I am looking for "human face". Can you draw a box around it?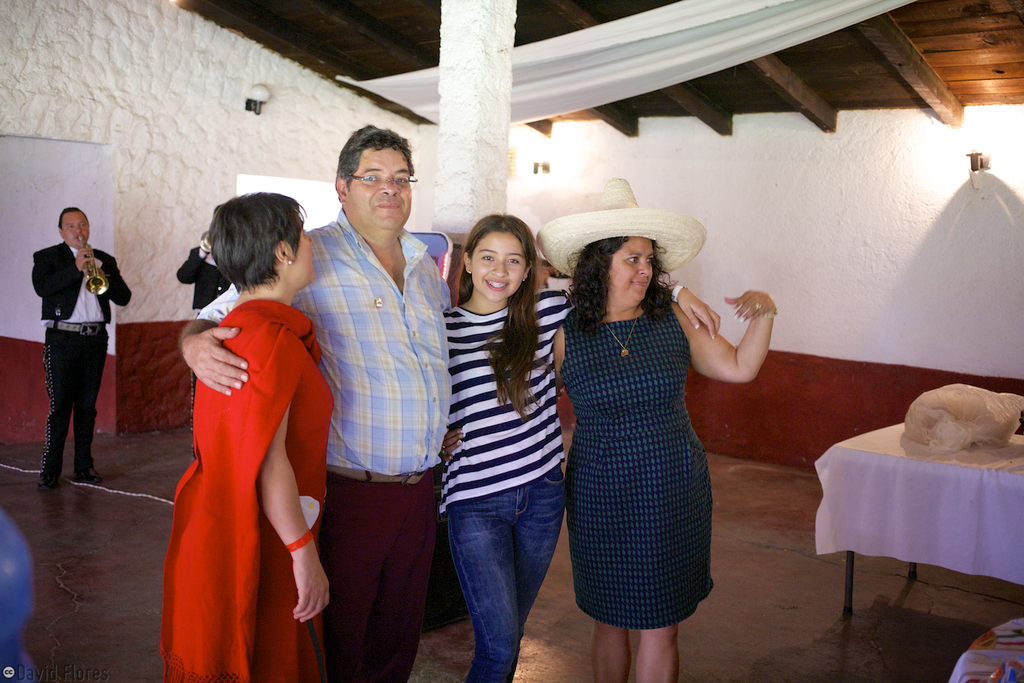
Sure, the bounding box is (61, 212, 90, 247).
